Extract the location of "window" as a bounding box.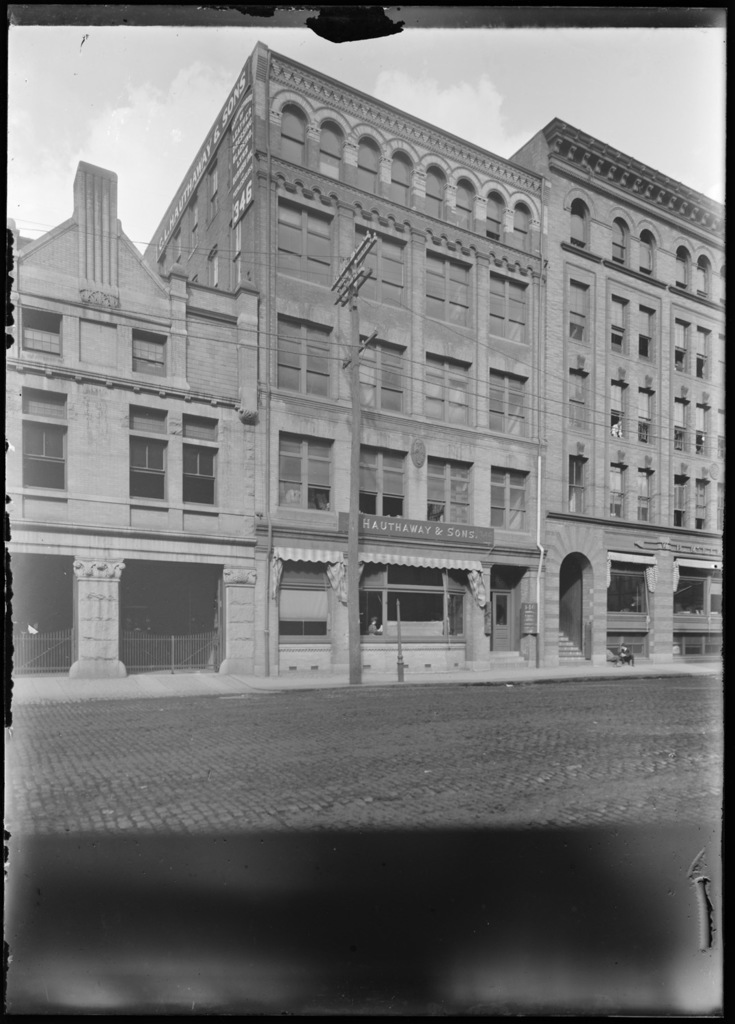
box(363, 440, 403, 521).
